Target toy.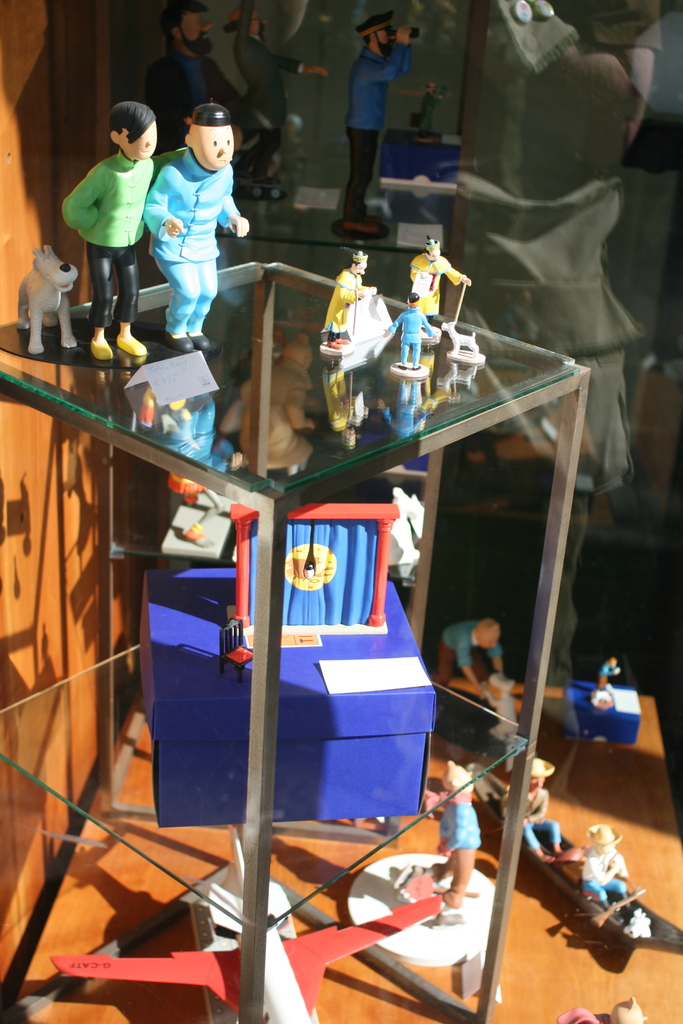
Target region: bbox=[475, 757, 682, 953].
